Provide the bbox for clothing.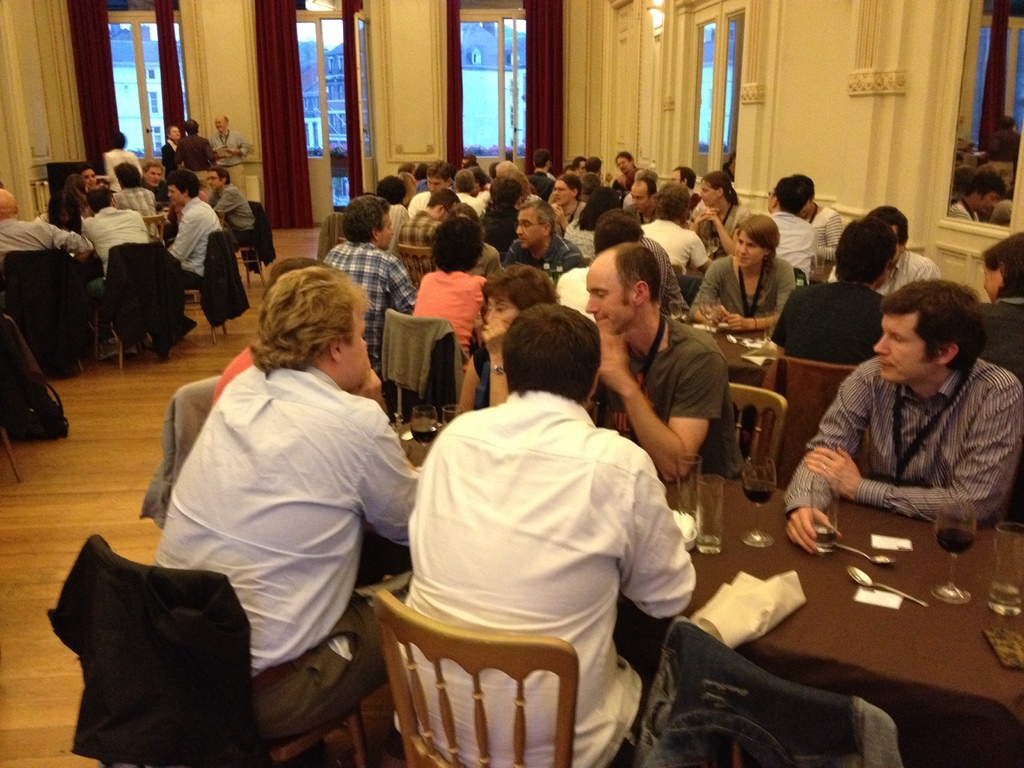
(768,283,884,365).
